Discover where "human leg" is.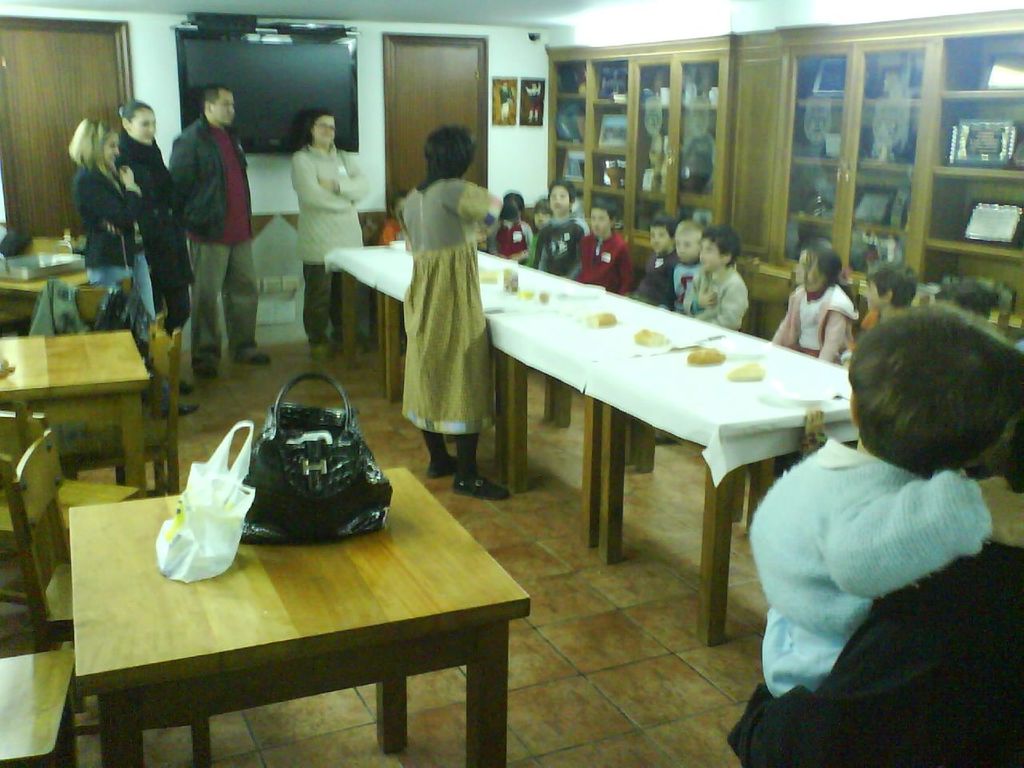
Discovered at x1=167 y1=250 x2=191 y2=398.
